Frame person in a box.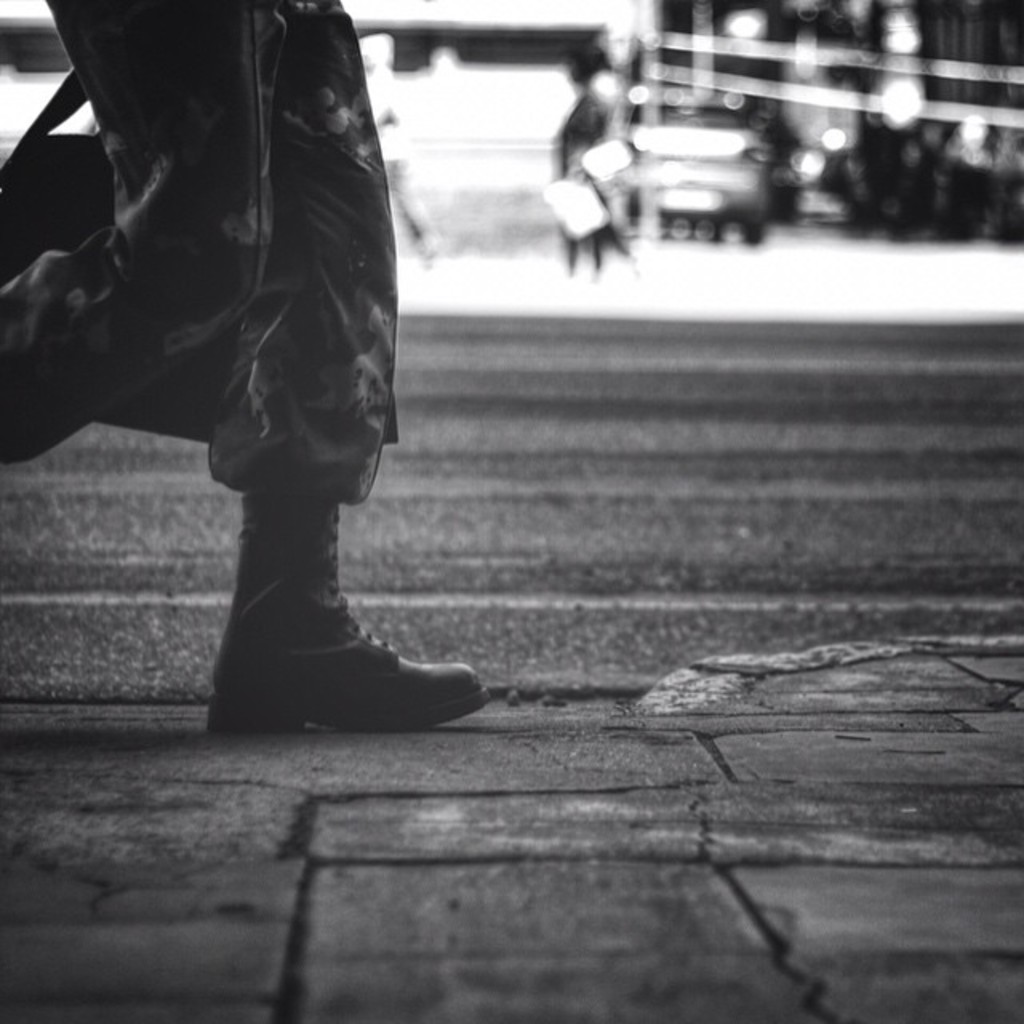
region(0, 0, 486, 730).
